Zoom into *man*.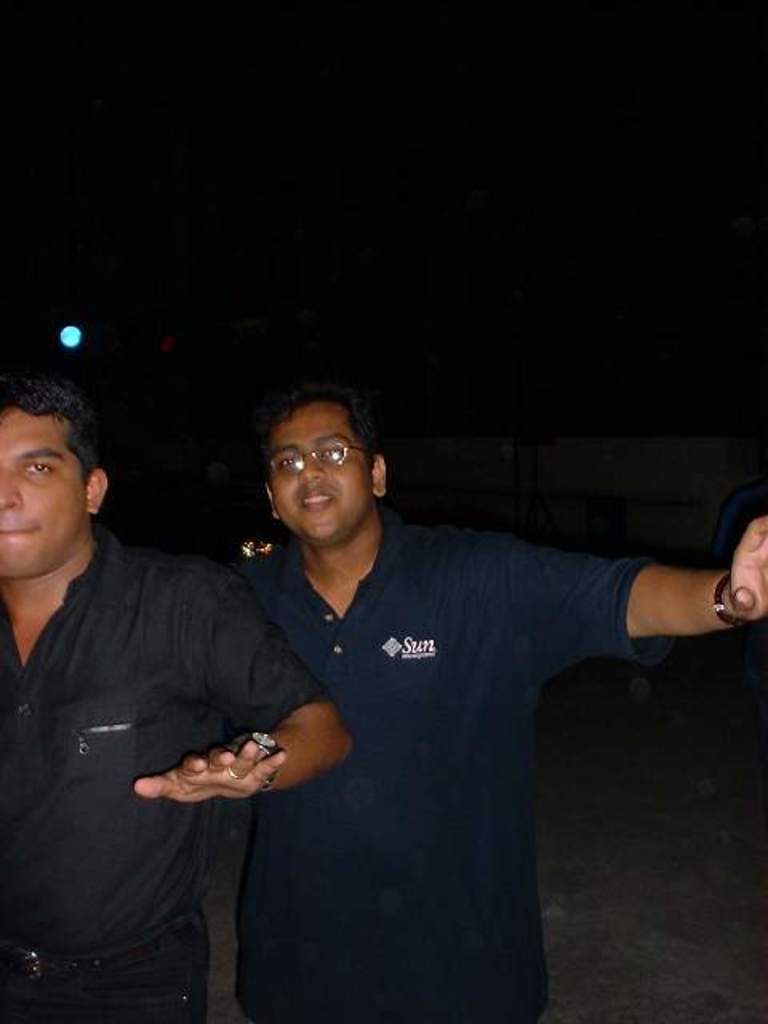
Zoom target: x1=0, y1=378, x2=344, y2=1022.
